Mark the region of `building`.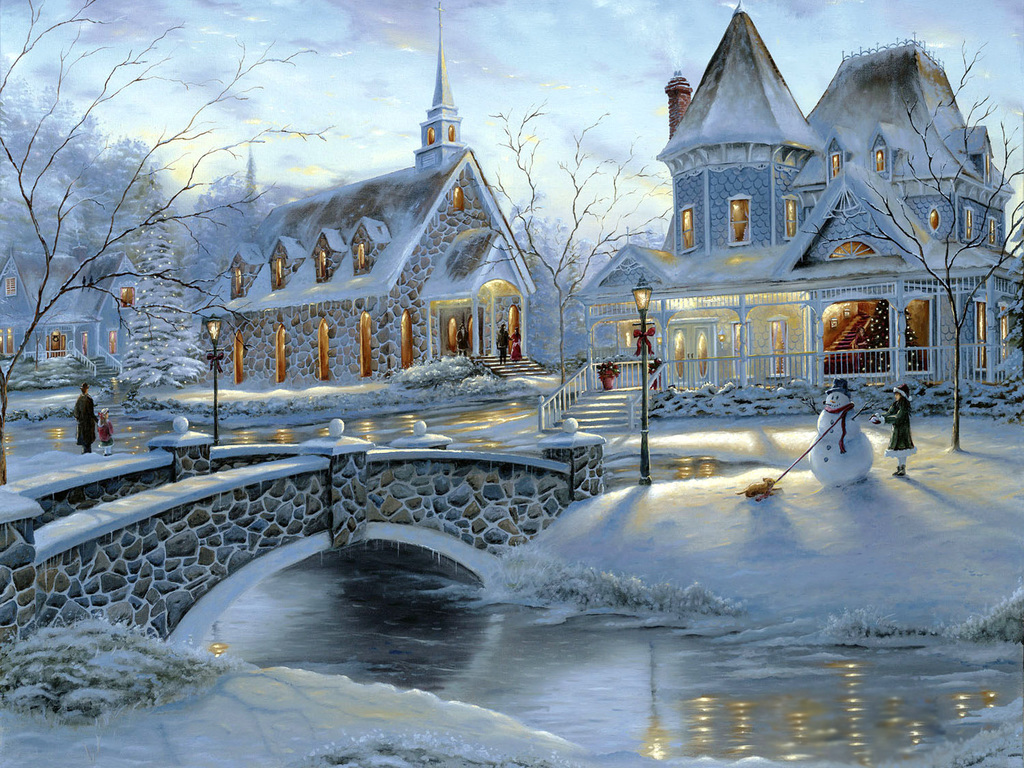
Region: (x1=552, y1=1, x2=1023, y2=421).
